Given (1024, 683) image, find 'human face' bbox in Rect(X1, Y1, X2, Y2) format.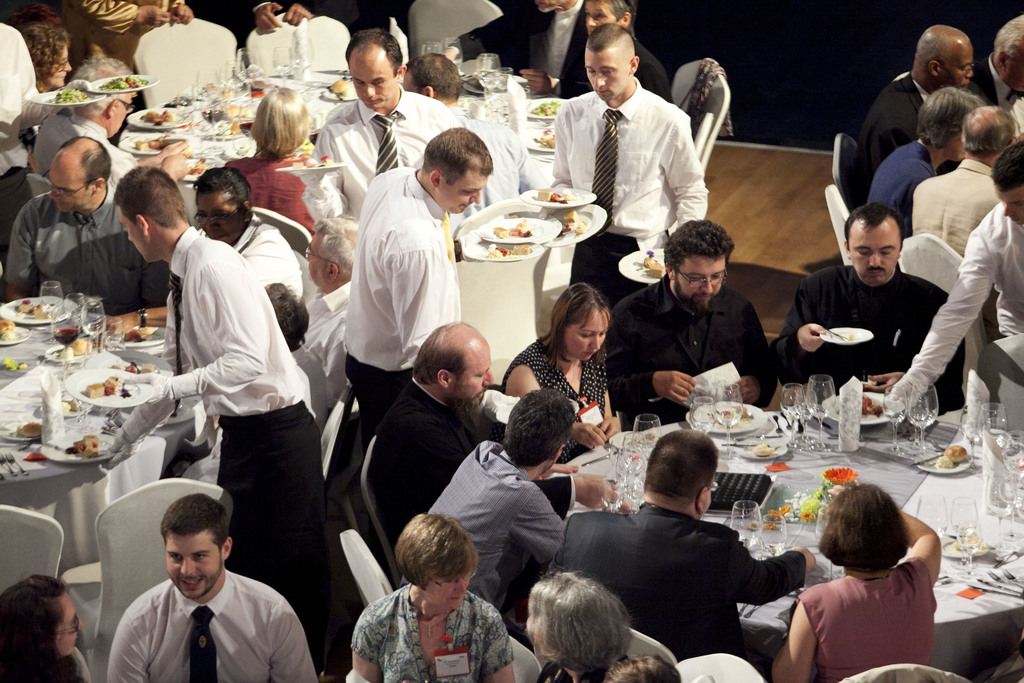
Rect(991, 185, 1023, 228).
